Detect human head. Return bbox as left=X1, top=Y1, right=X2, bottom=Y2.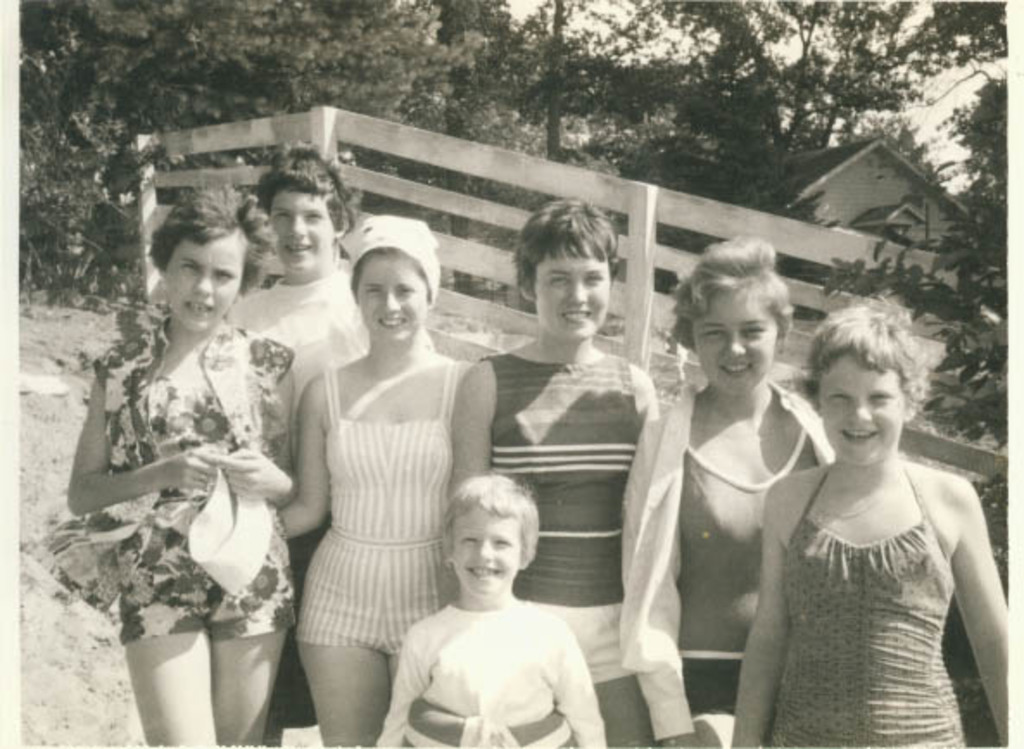
left=349, top=226, right=432, bottom=342.
